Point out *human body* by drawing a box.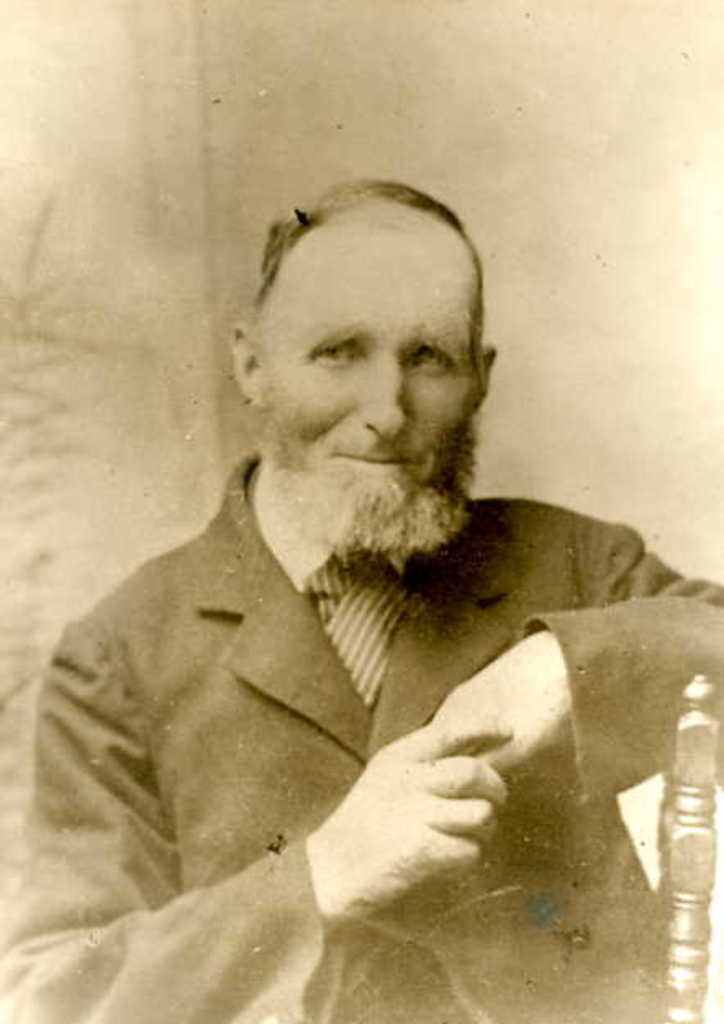
bbox=(15, 184, 665, 967).
